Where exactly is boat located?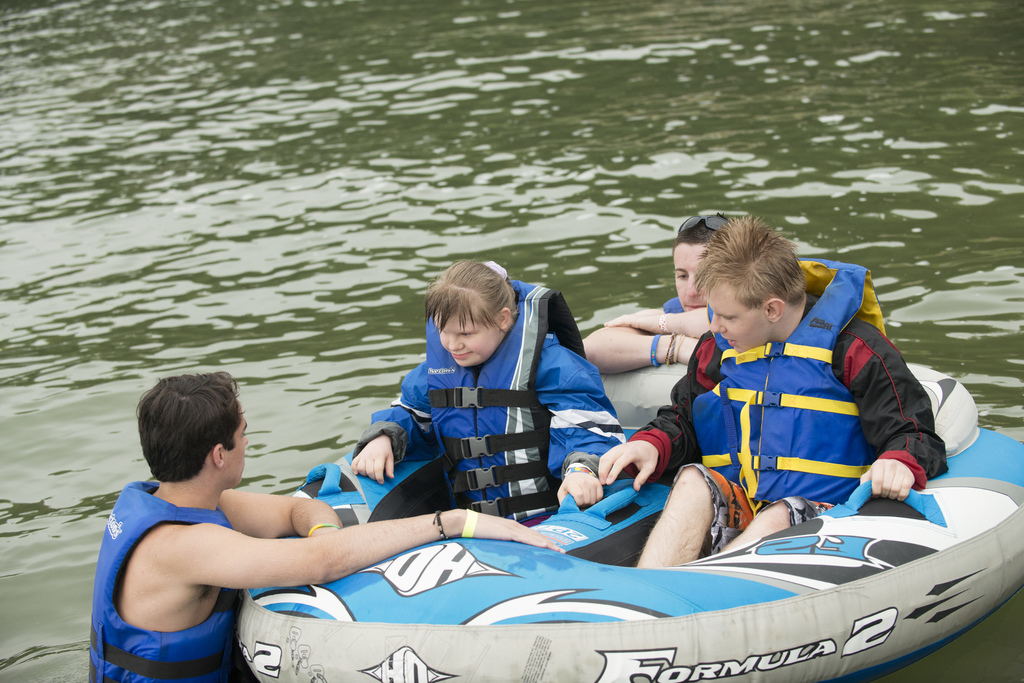
Its bounding box is bbox(289, 367, 1023, 682).
